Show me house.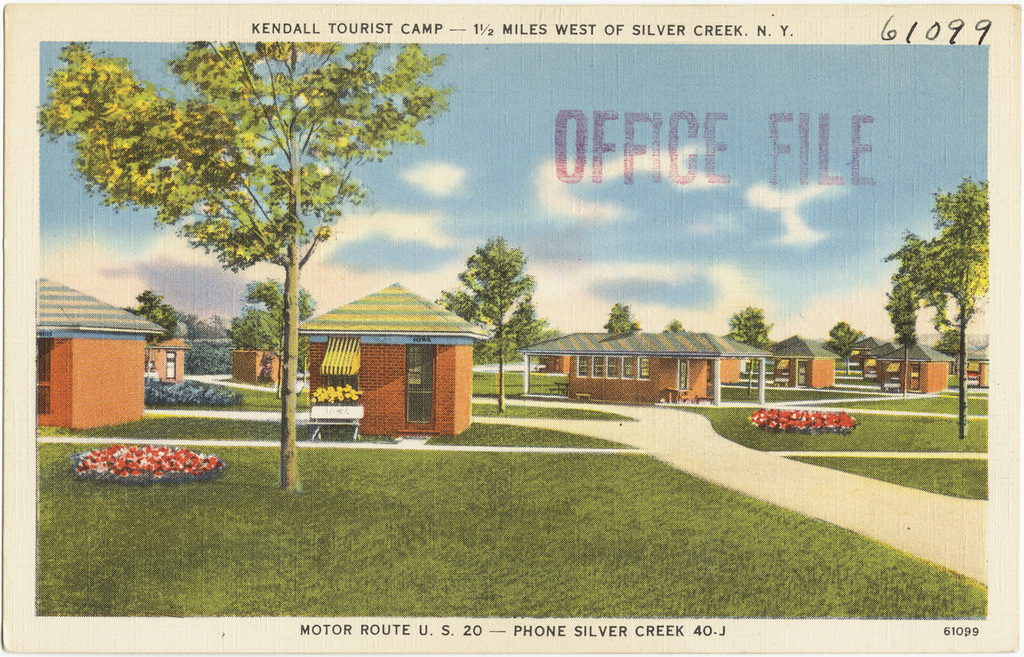
house is here: detection(973, 340, 992, 389).
